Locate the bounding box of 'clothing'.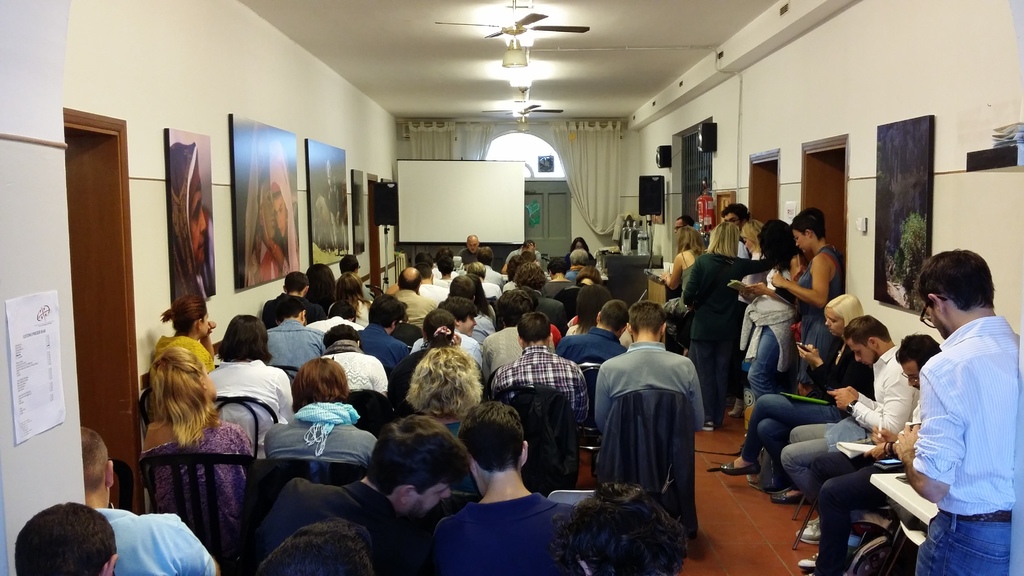
Bounding box: x1=97 y1=507 x2=212 y2=575.
